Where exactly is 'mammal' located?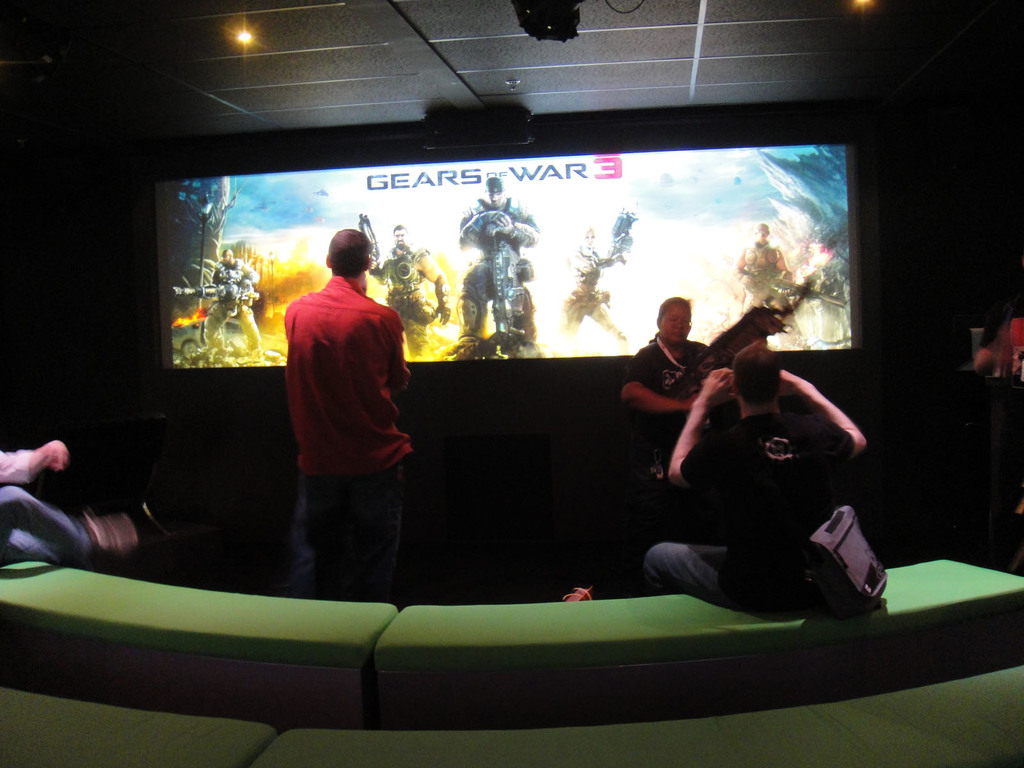
Its bounding box is <region>376, 223, 449, 357</region>.
